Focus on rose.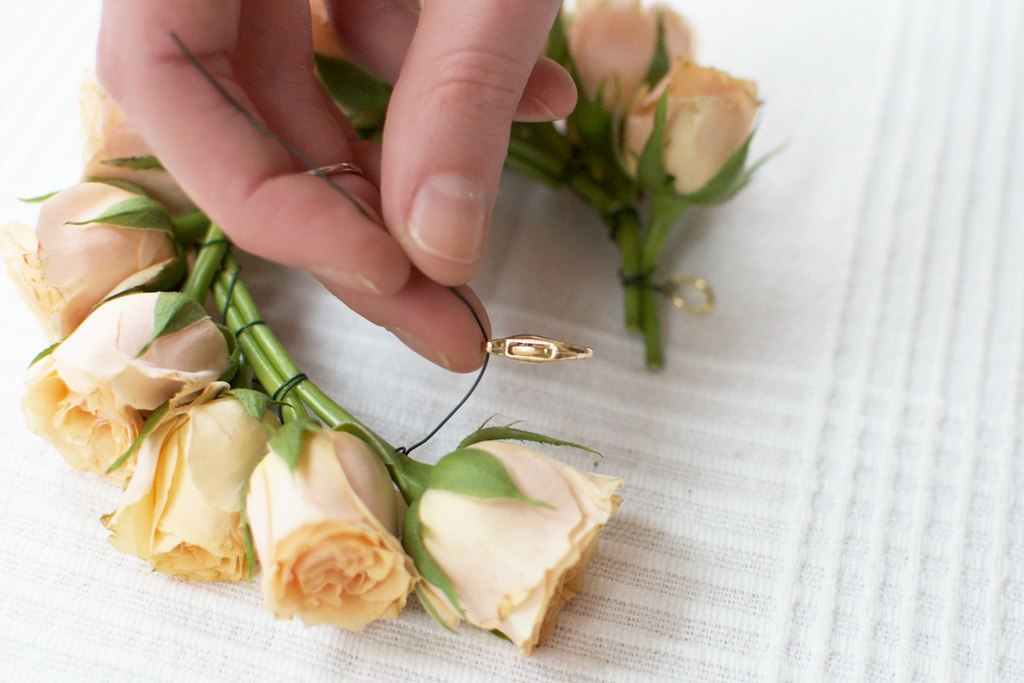
Focused at bbox=[243, 424, 419, 636].
